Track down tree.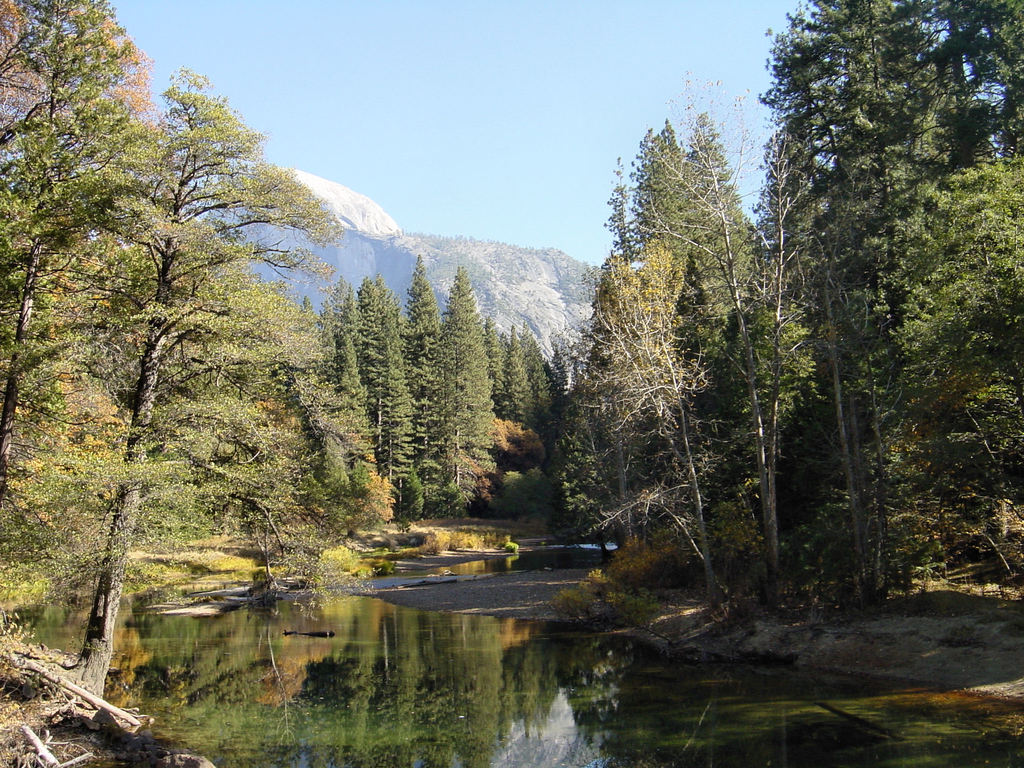
Tracked to pyautogui.locateOnScreen(0, 63, 355, 712).
